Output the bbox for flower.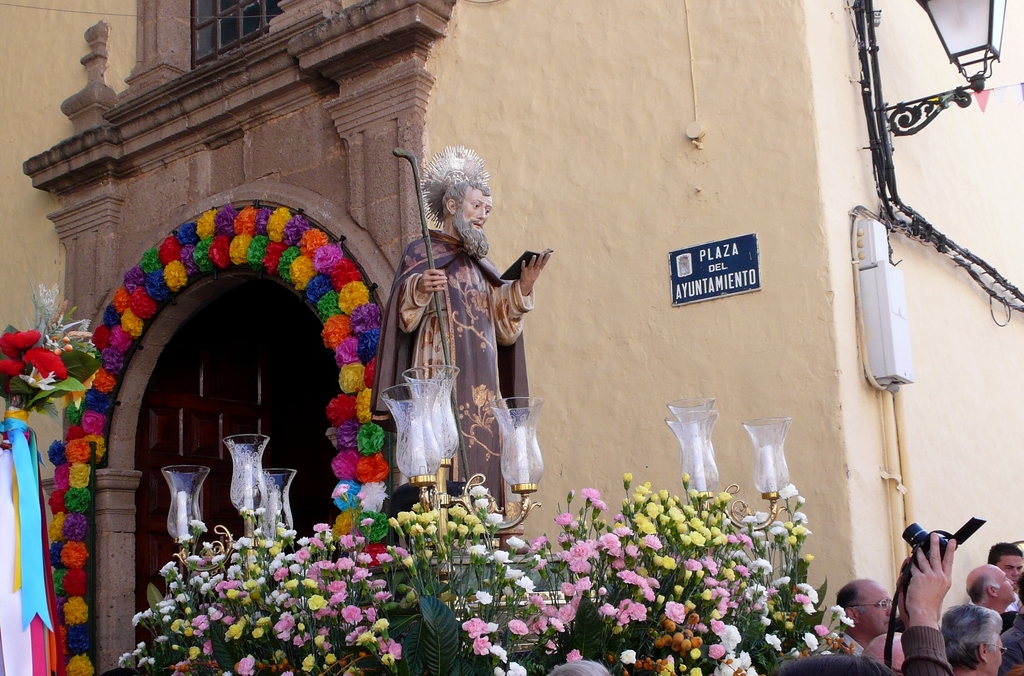
{"left": 0, "top": 330, "right": 39, "bottom": 353}.
